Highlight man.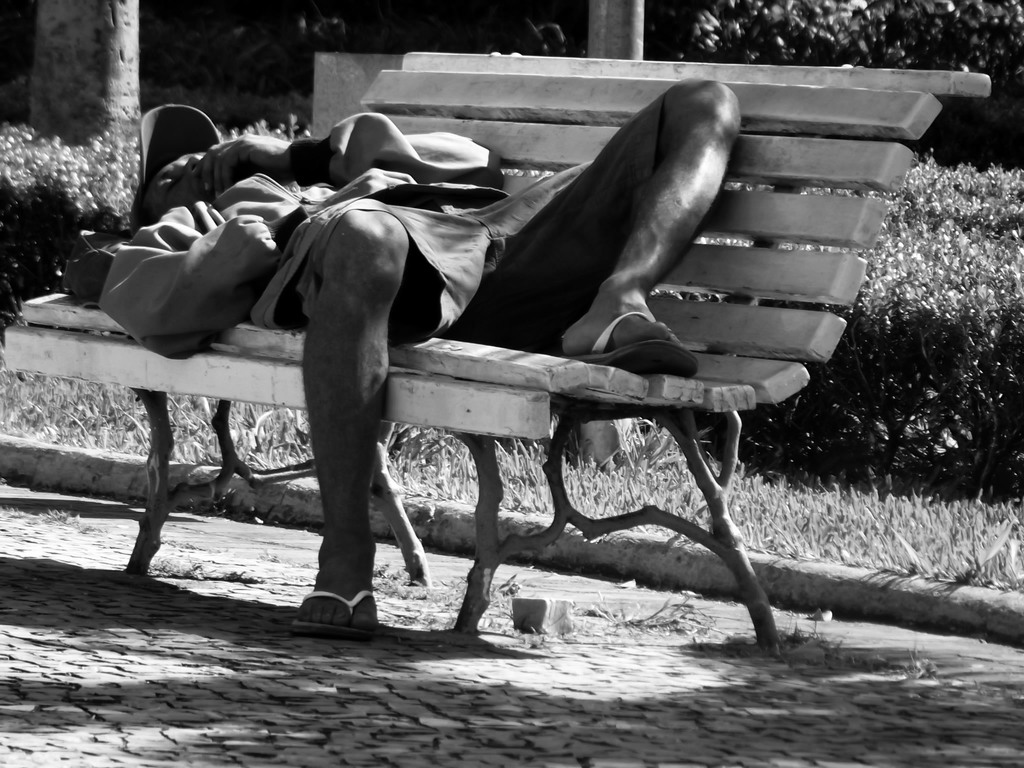
Highlighted region: [x1=114, y1=84, x2=854, y2=630].
